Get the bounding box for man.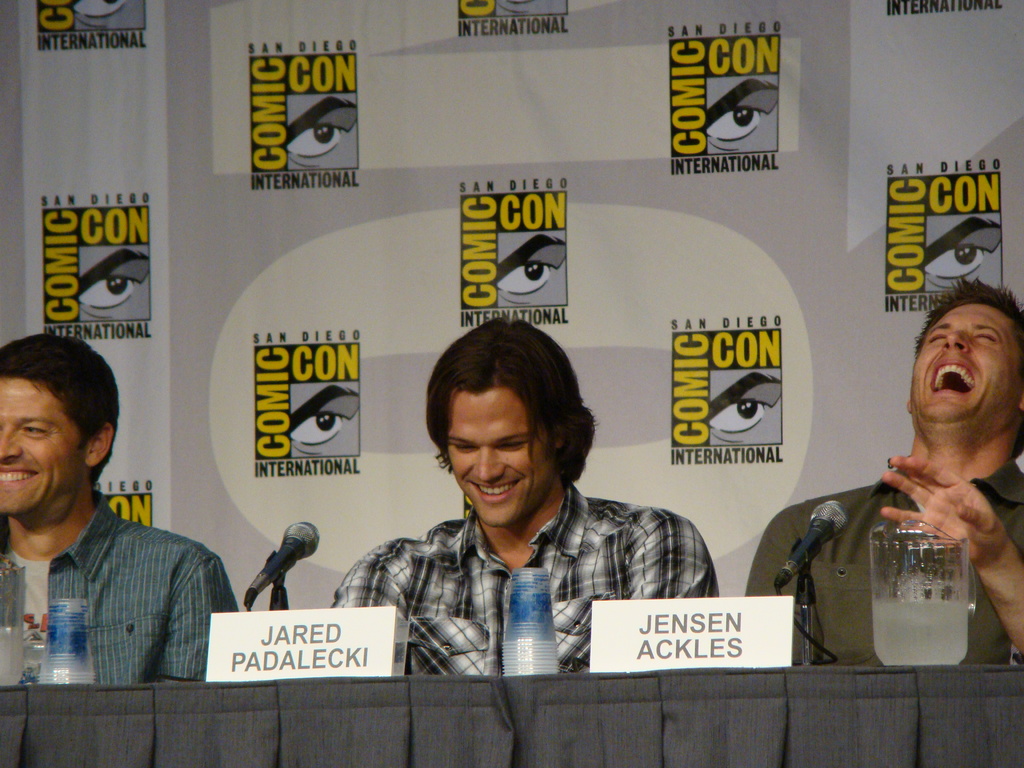
bbox=[0, 329, 229, 685].
